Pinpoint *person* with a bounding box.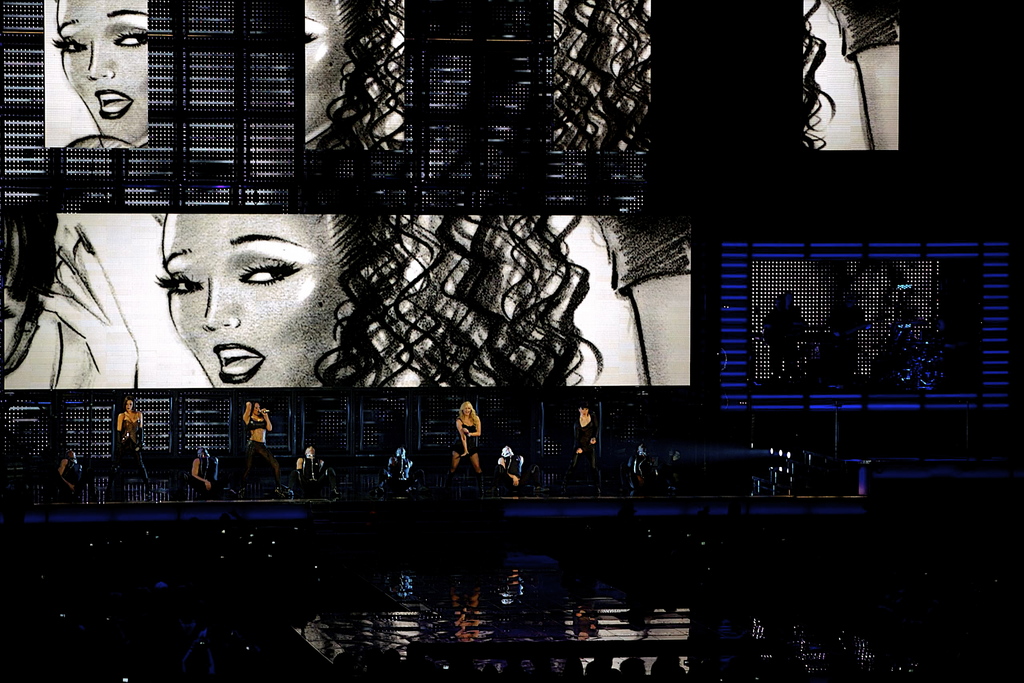
left=300, top=0, right=408, bottom=153.
